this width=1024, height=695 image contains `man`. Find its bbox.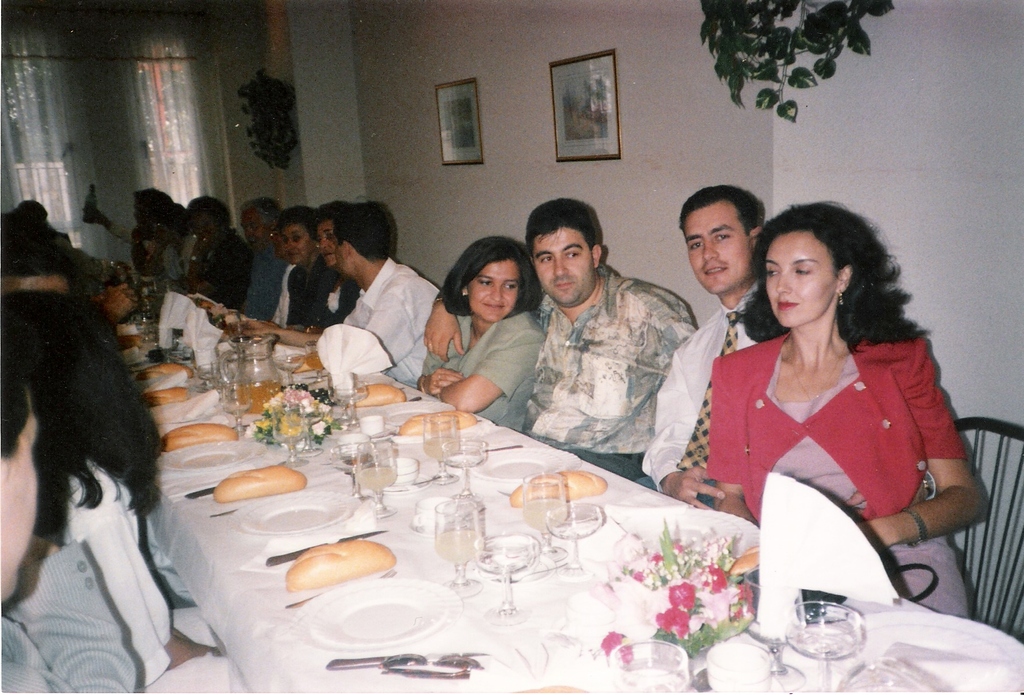
x1=627, y1=178, x2=772, y2=517.
